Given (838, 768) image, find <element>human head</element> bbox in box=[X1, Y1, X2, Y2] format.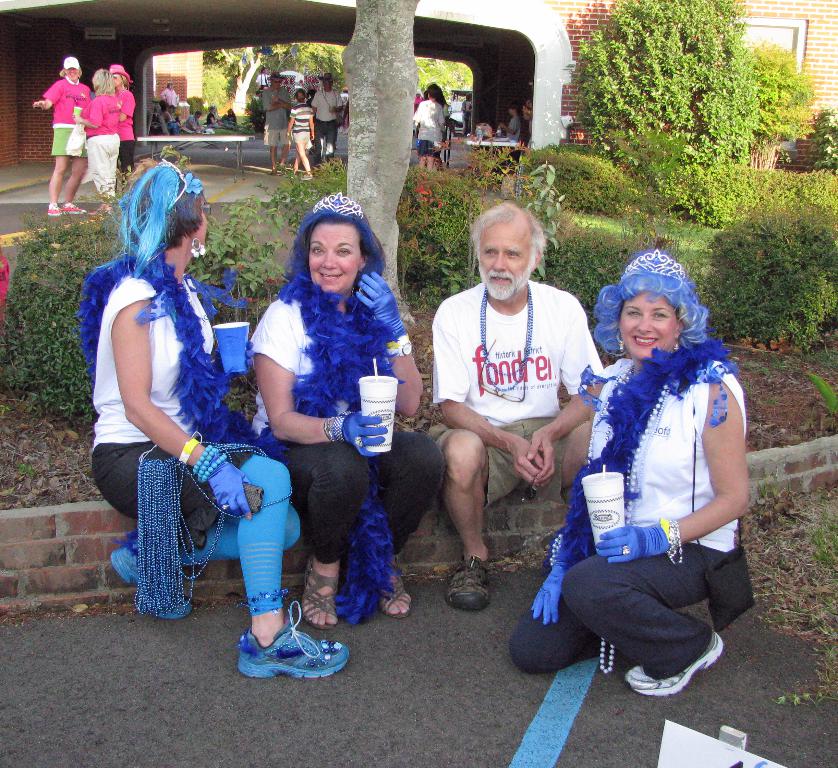
box=[322, 72, 333, 89].
